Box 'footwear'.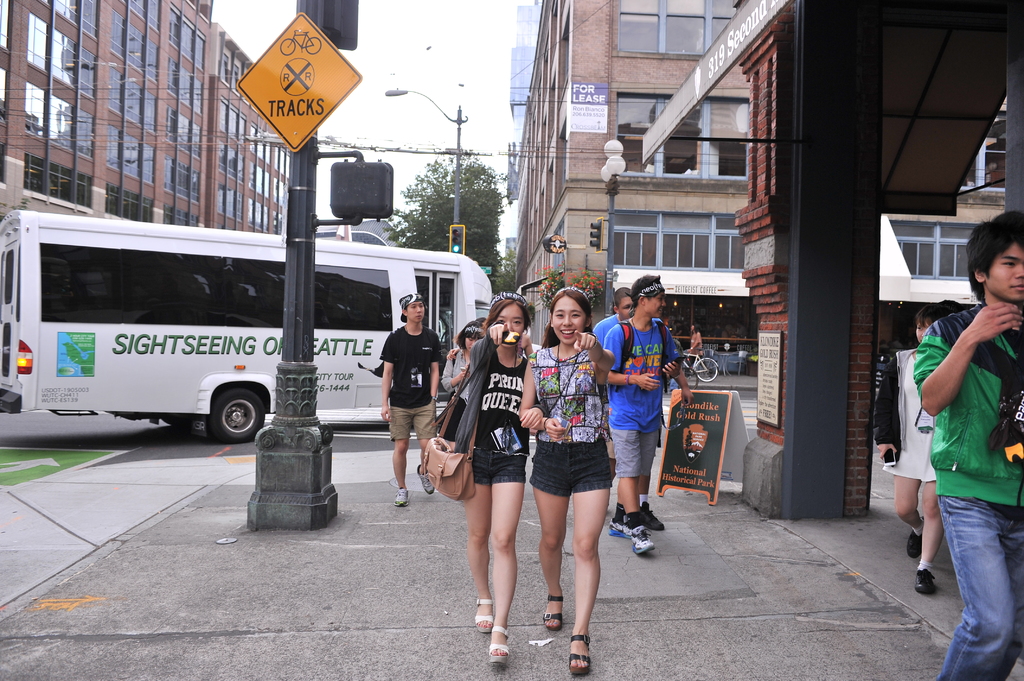
(419, 465, 435, 493).
